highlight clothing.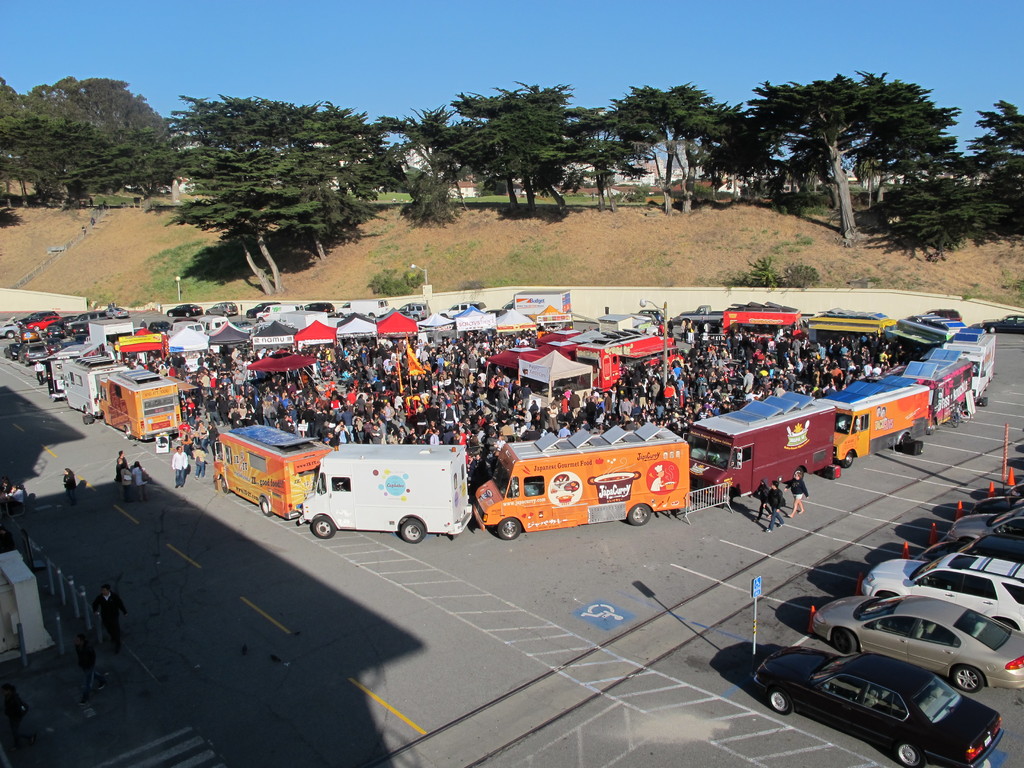
Highlighted region: 74 644 100 698.
